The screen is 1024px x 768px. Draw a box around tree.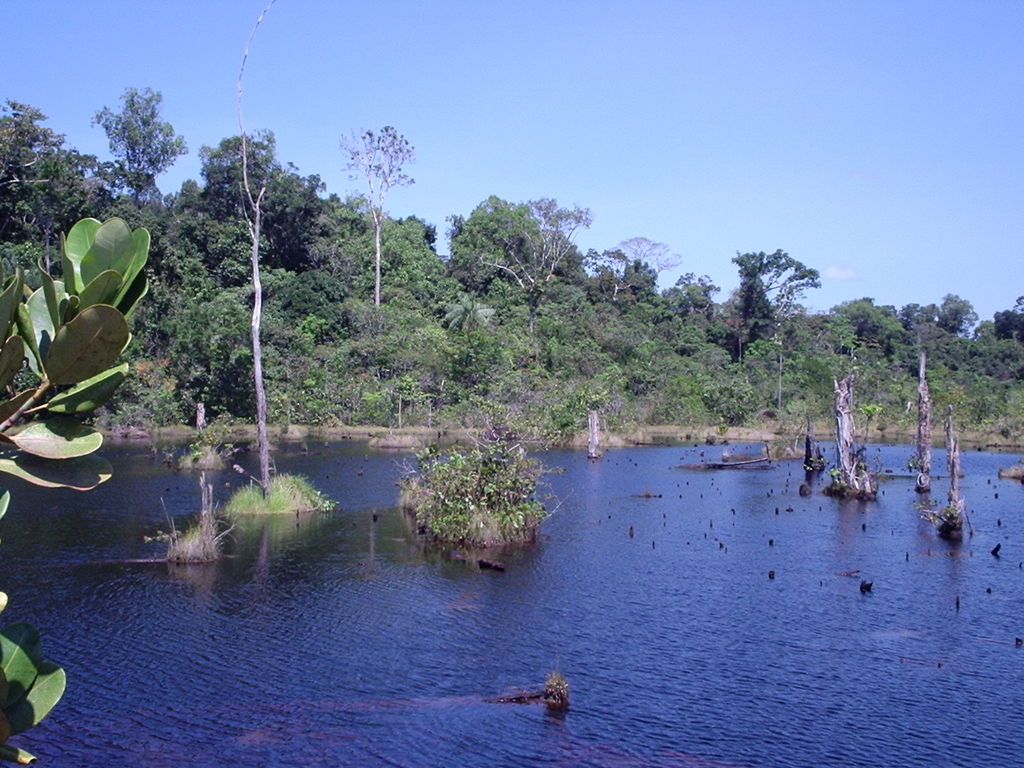
BBox(216, 121, 285, 499).
